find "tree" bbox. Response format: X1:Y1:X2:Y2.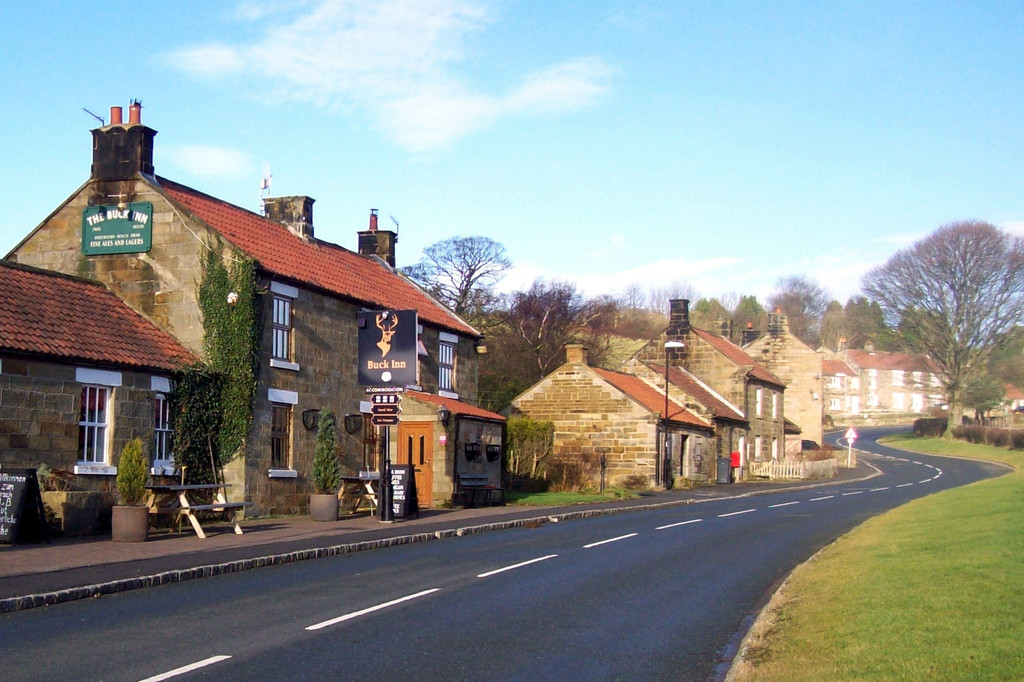
840:288:908:354.
